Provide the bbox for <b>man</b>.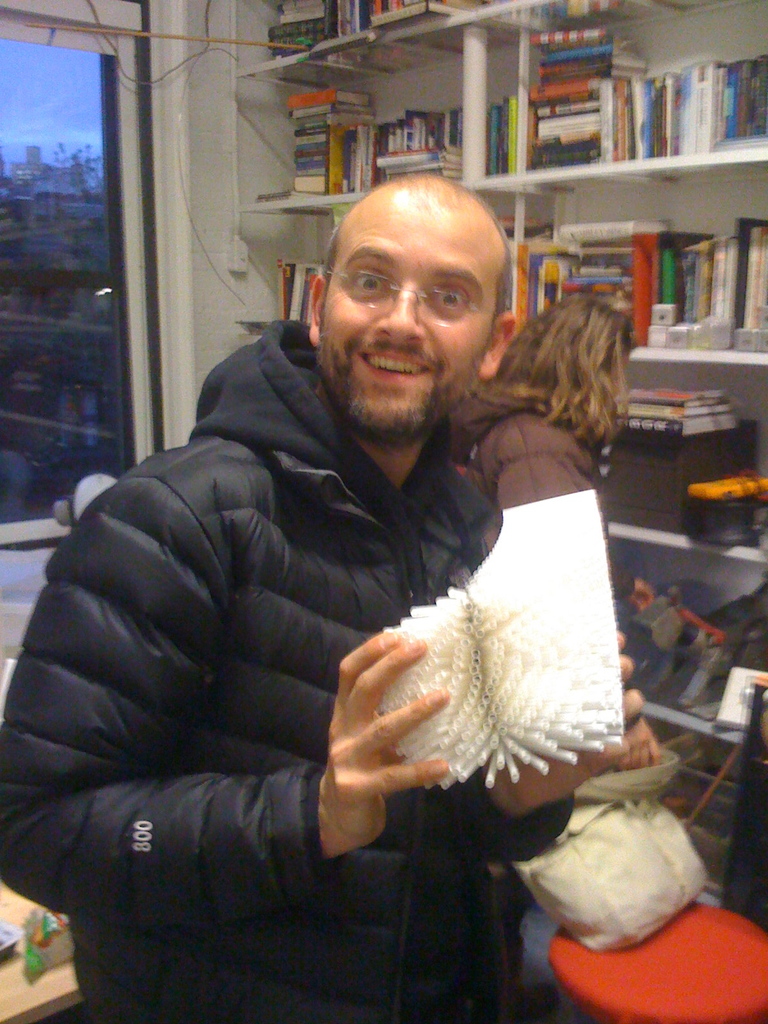
<box>45,147,640,996</box>.
